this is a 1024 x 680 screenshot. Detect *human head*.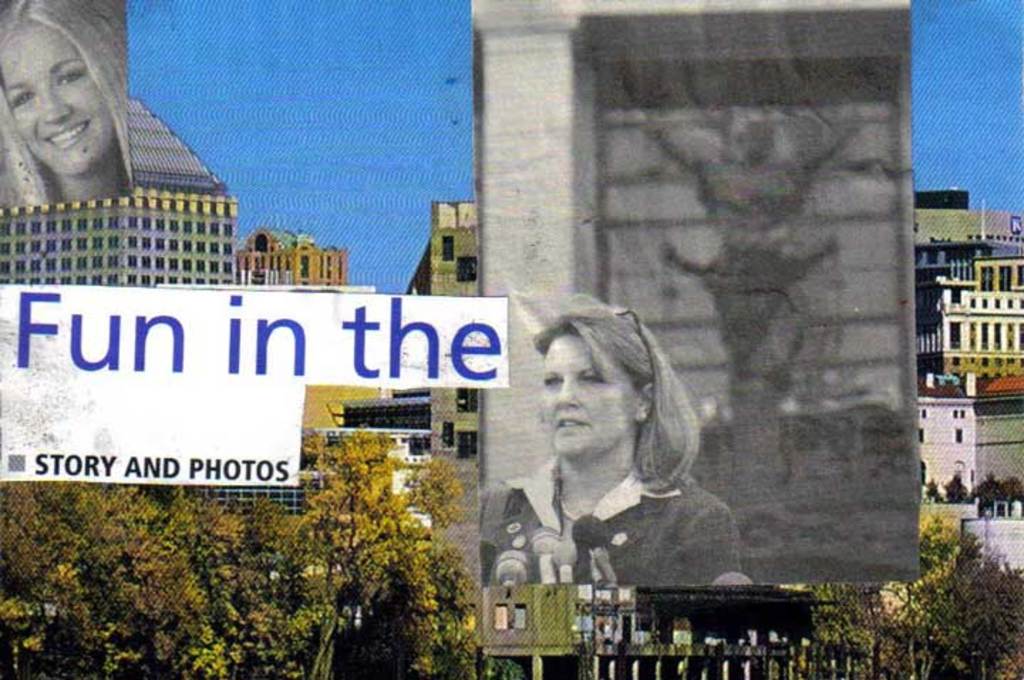
0, 16, 149, 188.
